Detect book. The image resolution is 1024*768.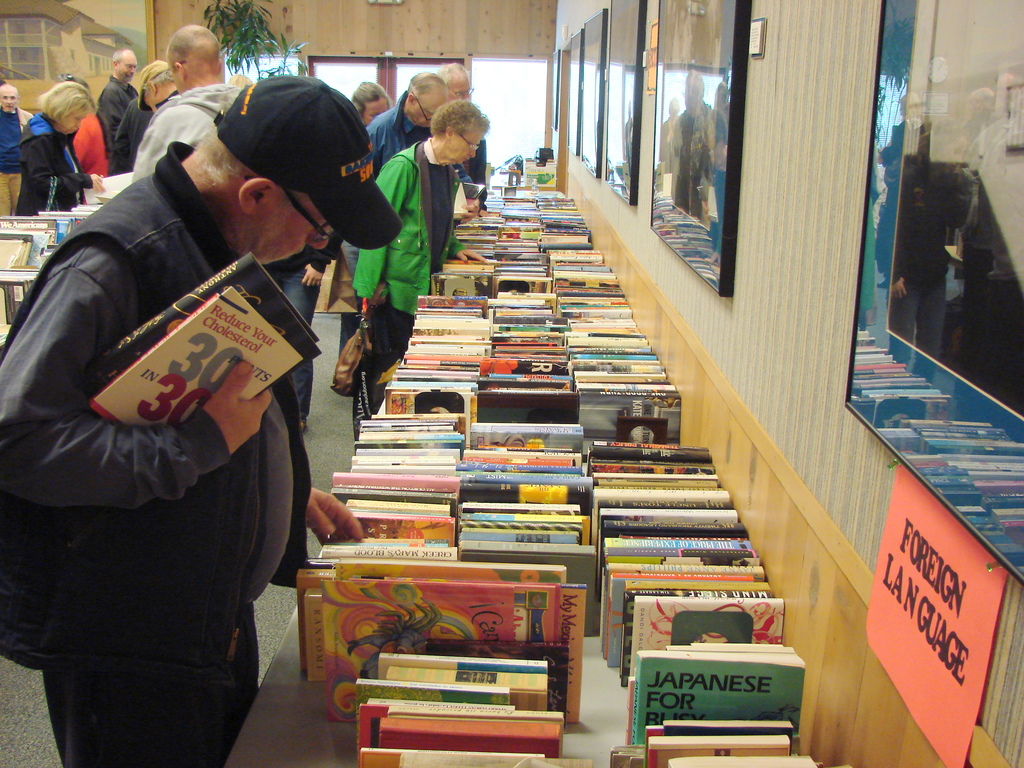
select_region(106, 246, 316, 358).
